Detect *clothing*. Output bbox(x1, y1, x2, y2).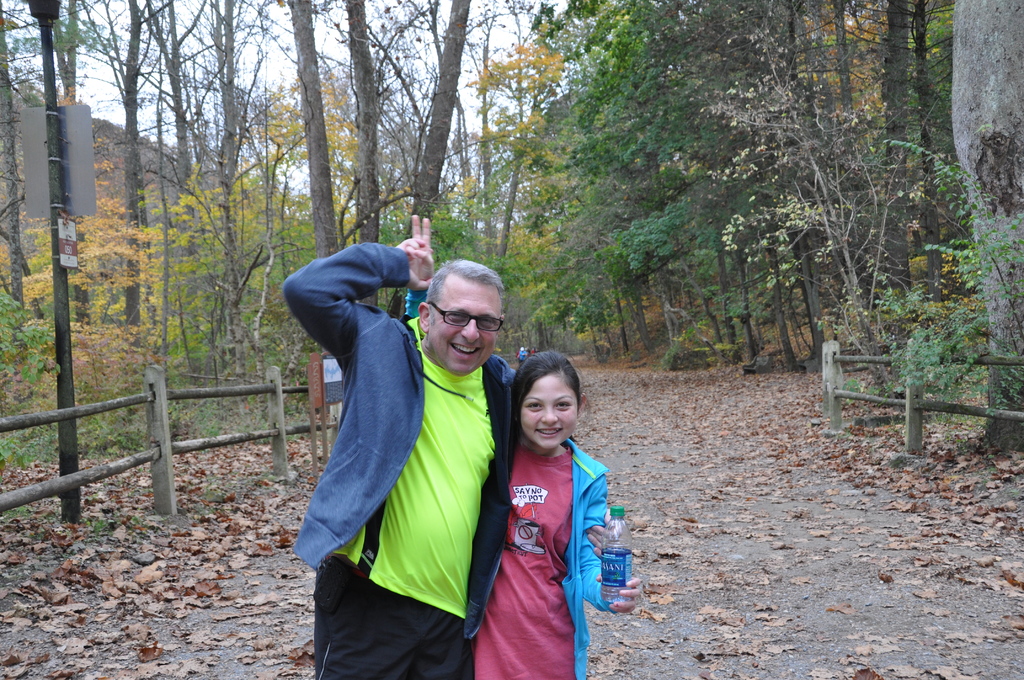
bbox(403, 290, 618, 679).
